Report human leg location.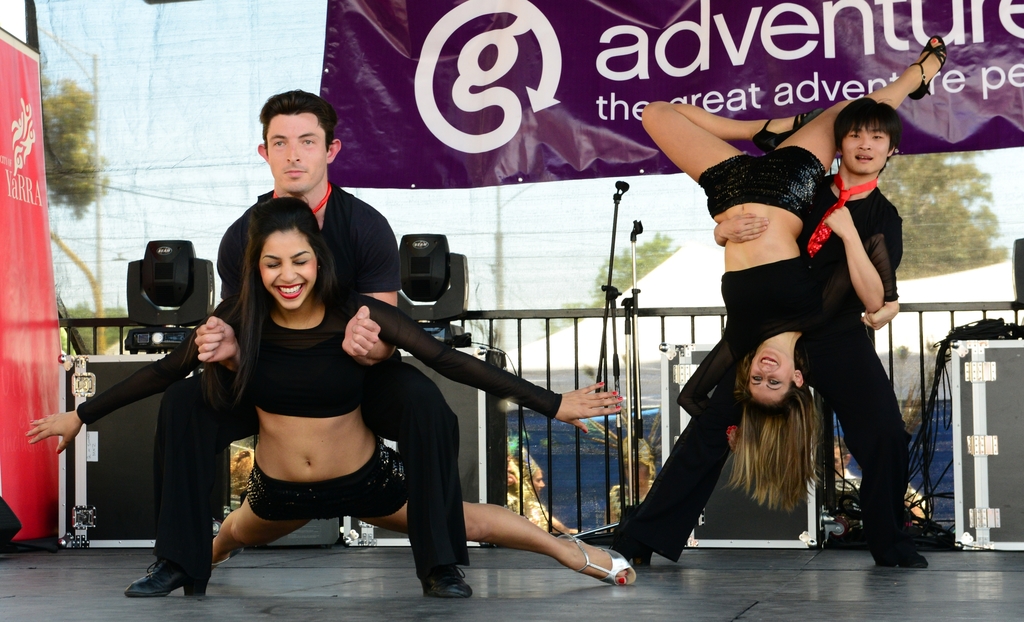
Report: [left=777, top=35, right=942, bottom=168].
